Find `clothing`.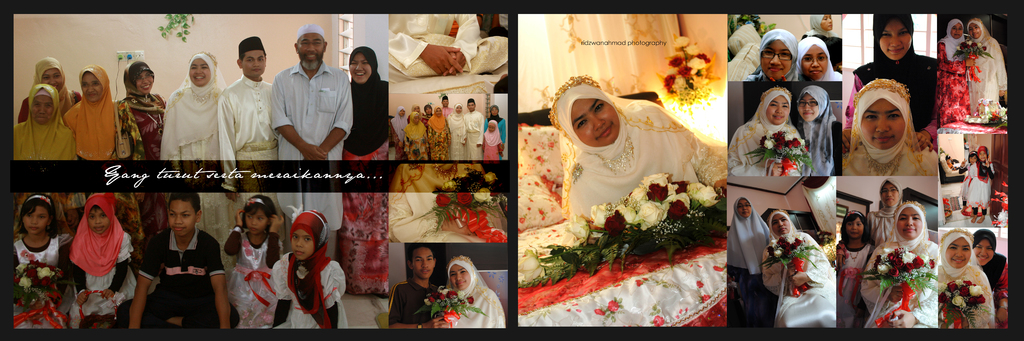
13:84:74:161.
